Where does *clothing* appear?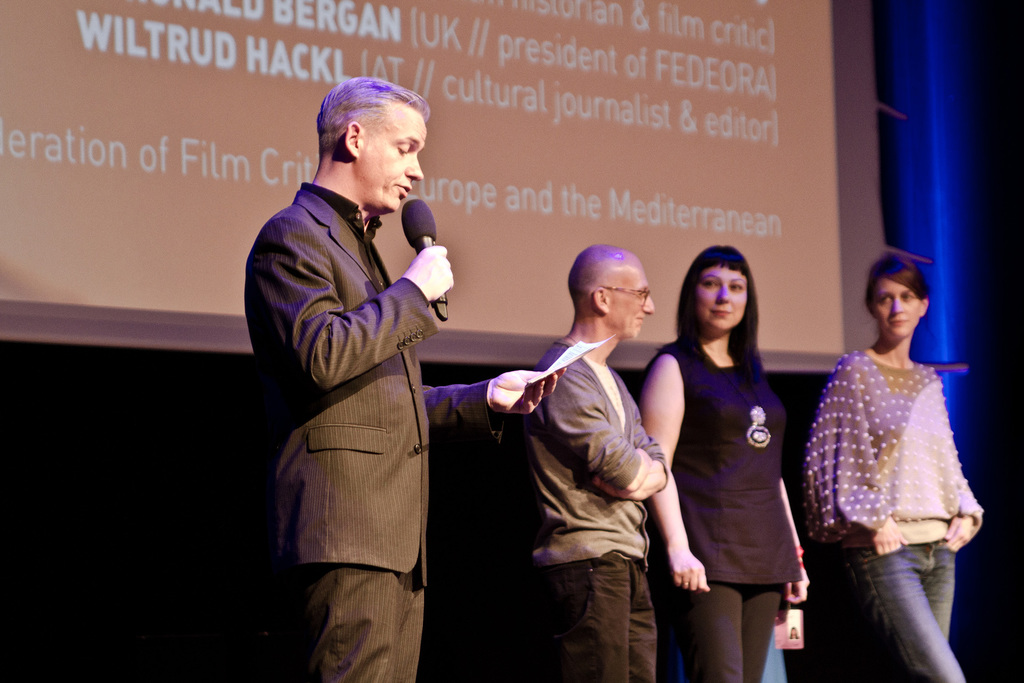
Appears at 663,336,799,682.
